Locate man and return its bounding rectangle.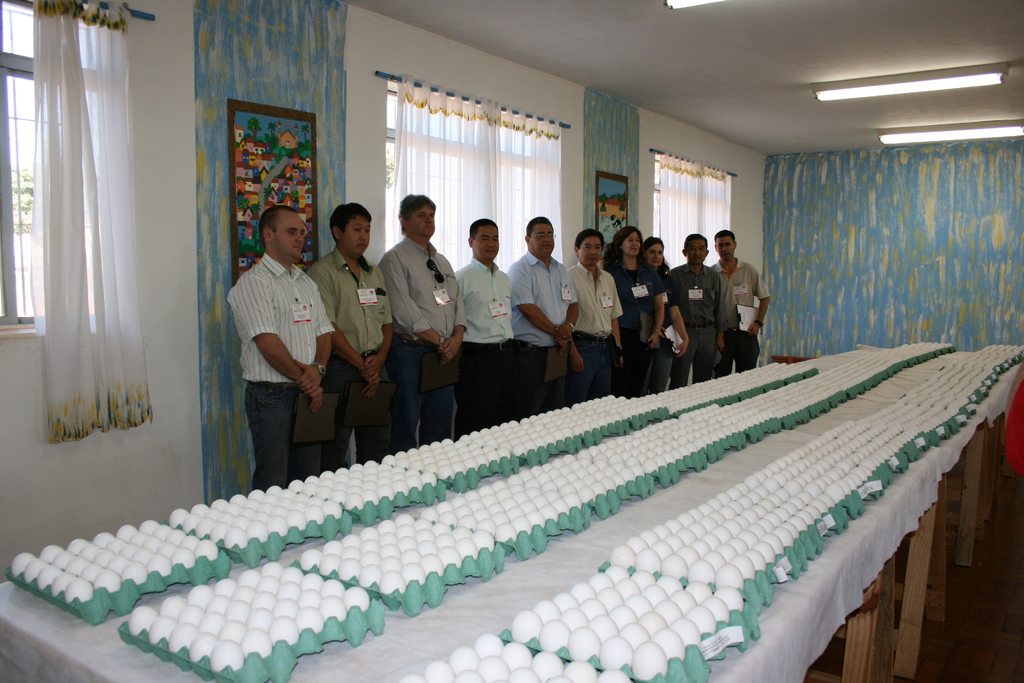
[666, 233, 727, 390].
